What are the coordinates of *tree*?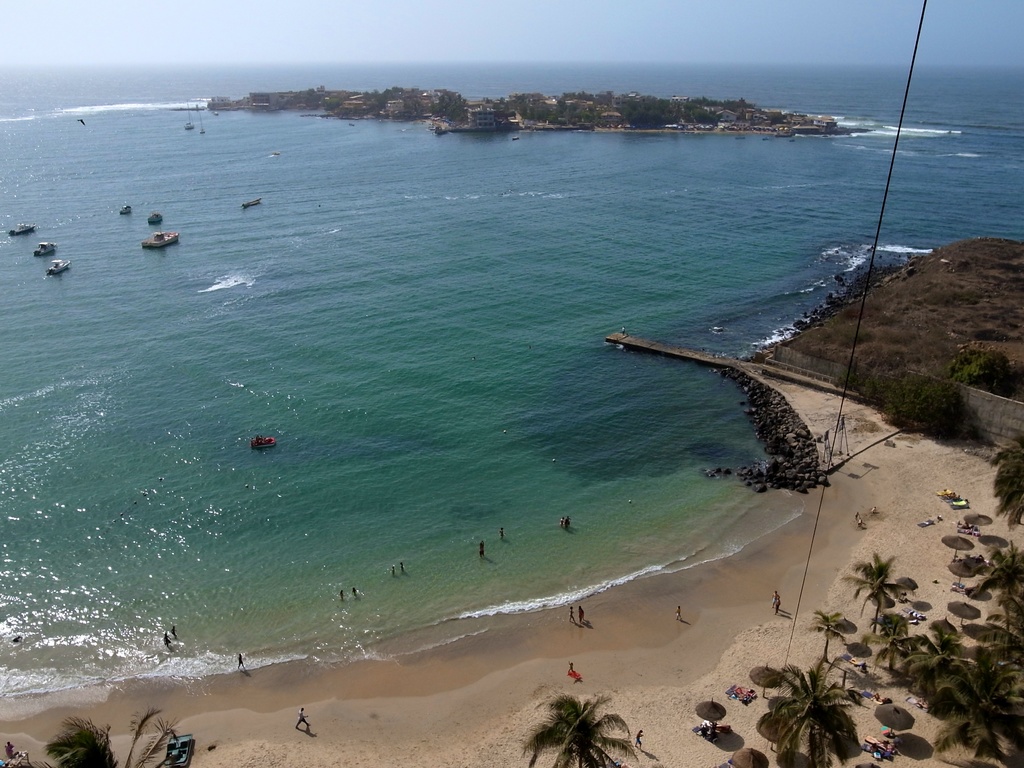
[982, 550, 1023, 662].
